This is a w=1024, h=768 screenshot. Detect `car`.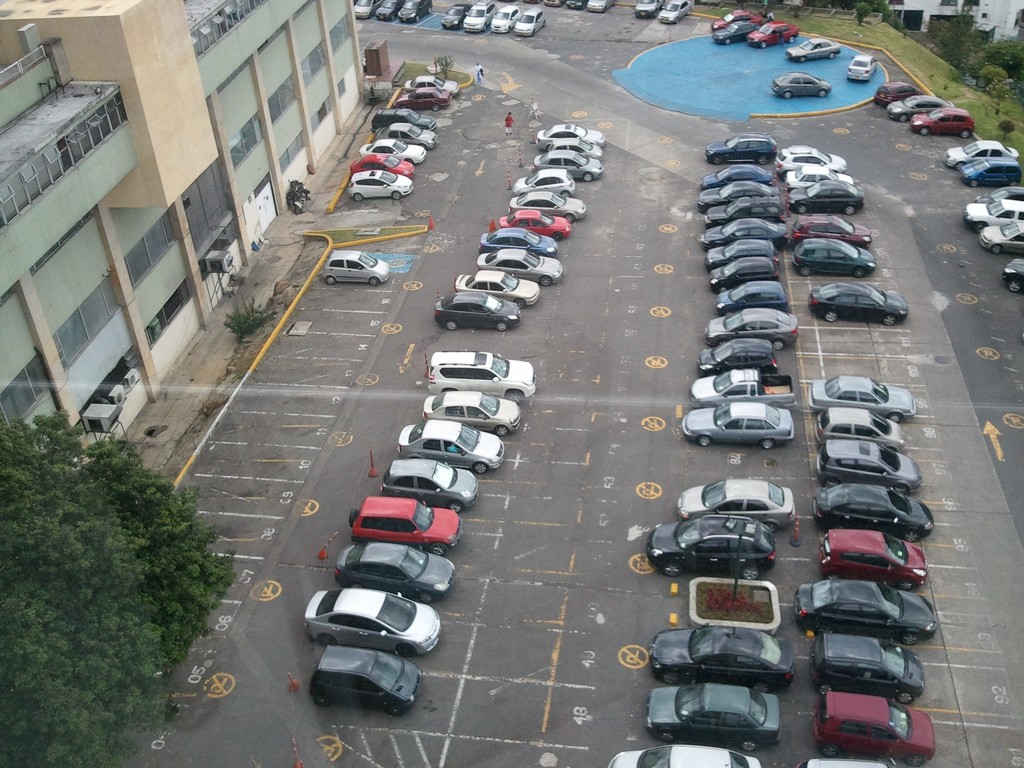
[x1=436, y1=4, x2=467, y2=28].
